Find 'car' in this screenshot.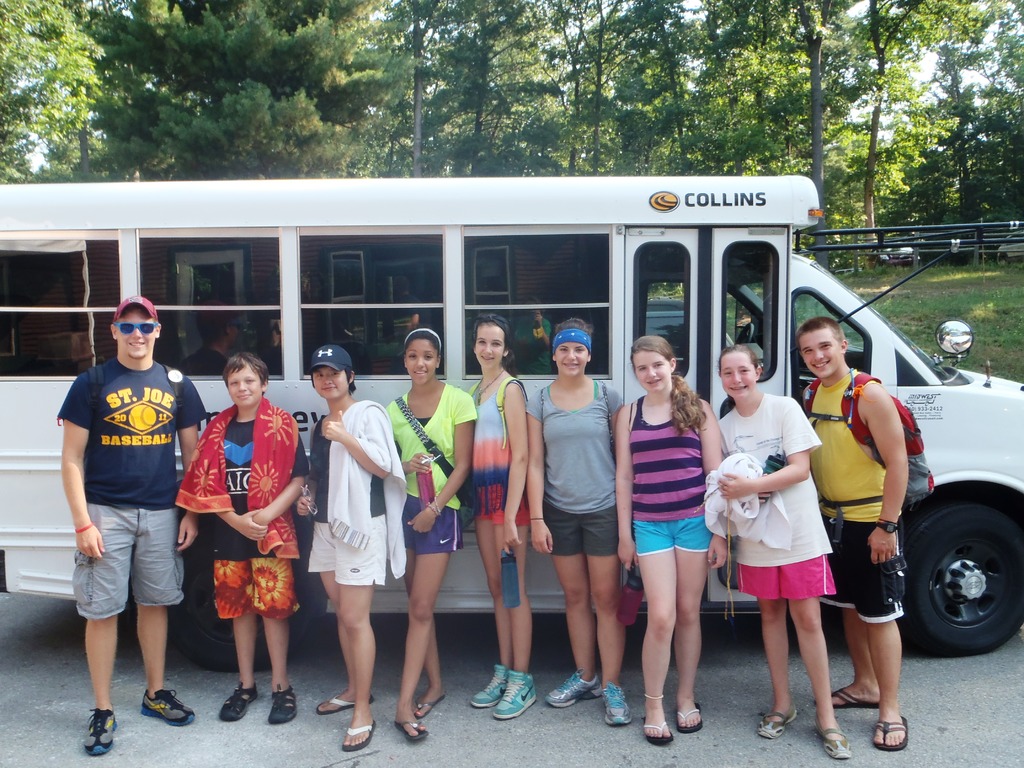
The bounding box for 'car' is (993, 232, 1023, 266).
